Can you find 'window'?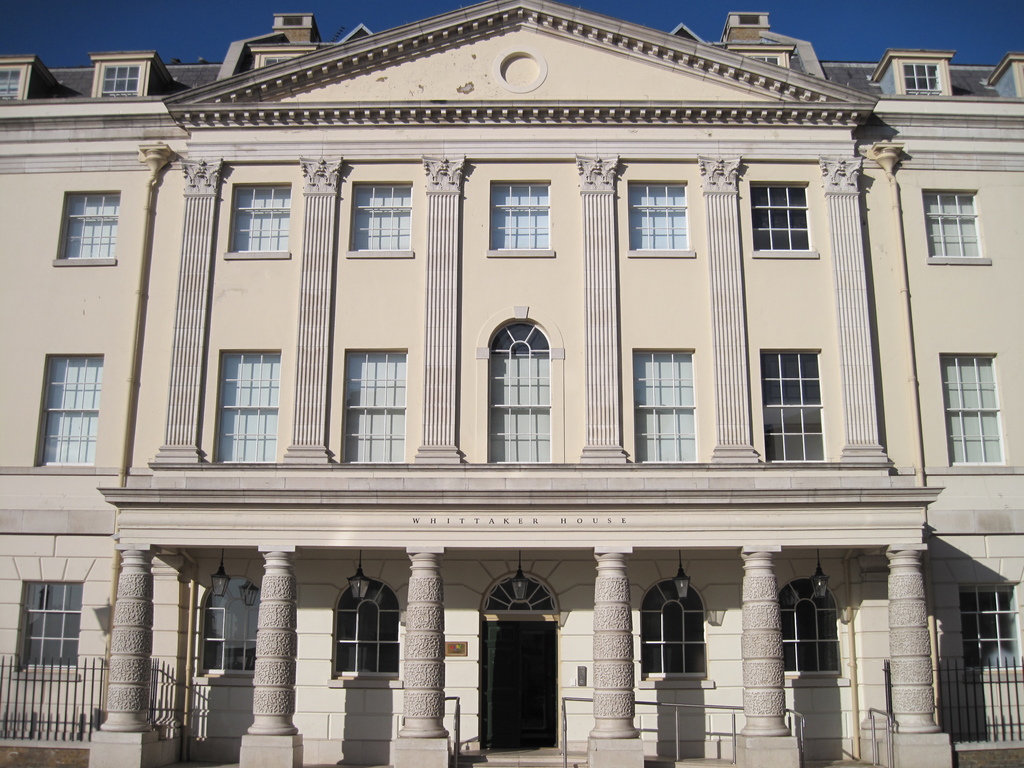
Yes, bounding box: region(938, 351, 1011, 471).
